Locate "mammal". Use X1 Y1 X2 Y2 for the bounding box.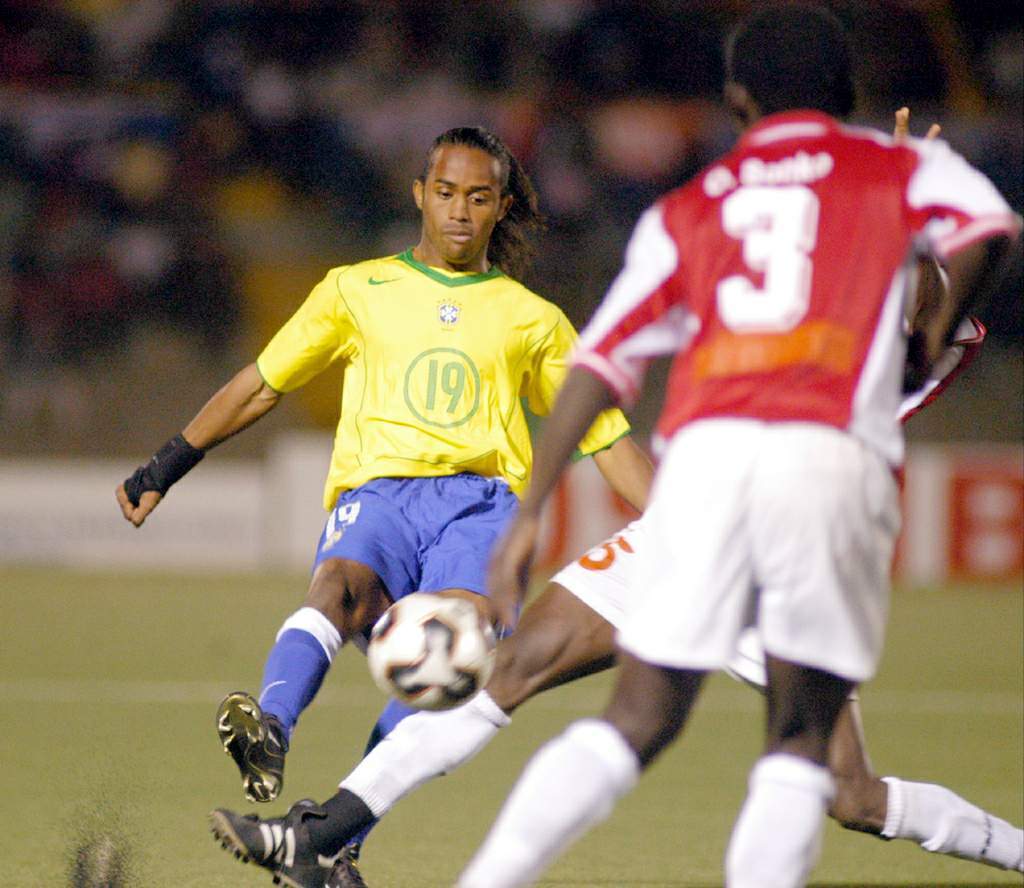
208 103 1023 887.
